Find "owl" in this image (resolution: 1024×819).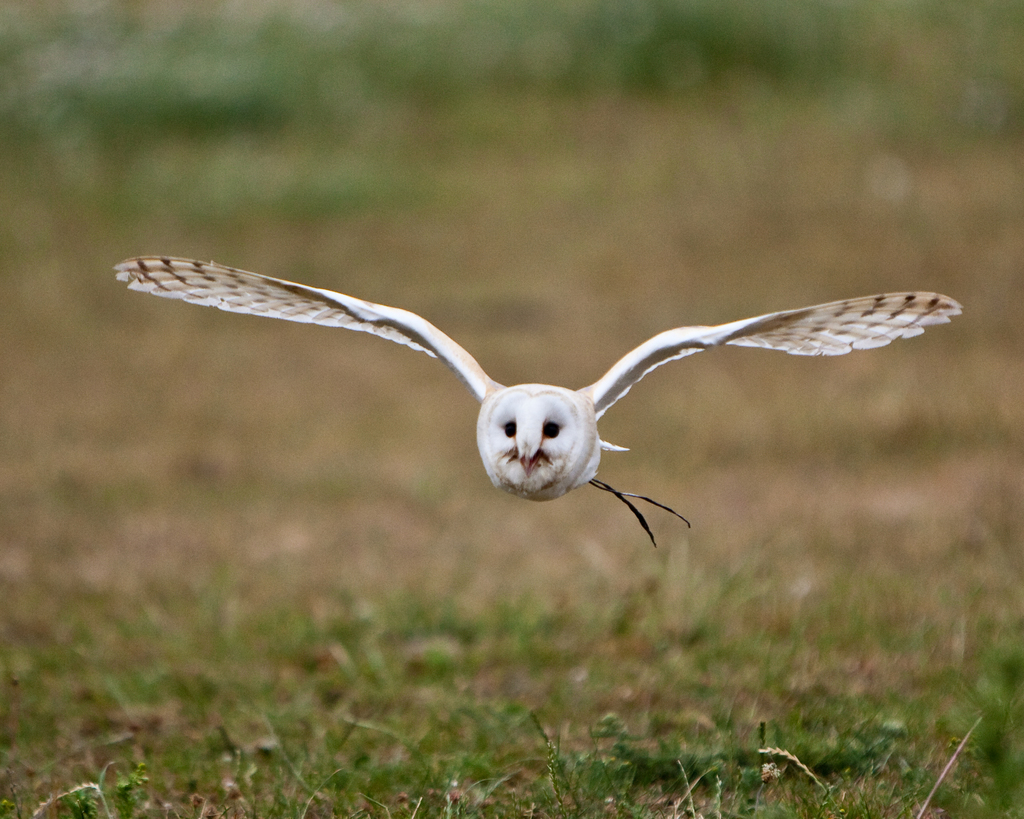
select_region(113, 253, 961, 549).
